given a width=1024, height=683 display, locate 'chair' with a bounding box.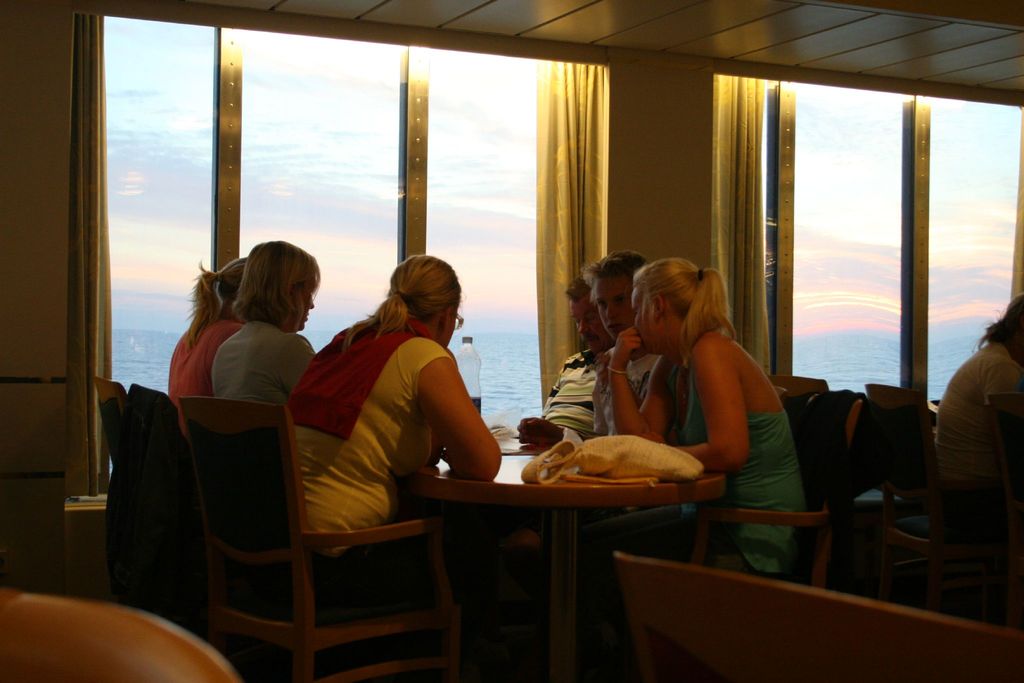
Located: (left=83, top=372, right=134, bottom=473).
